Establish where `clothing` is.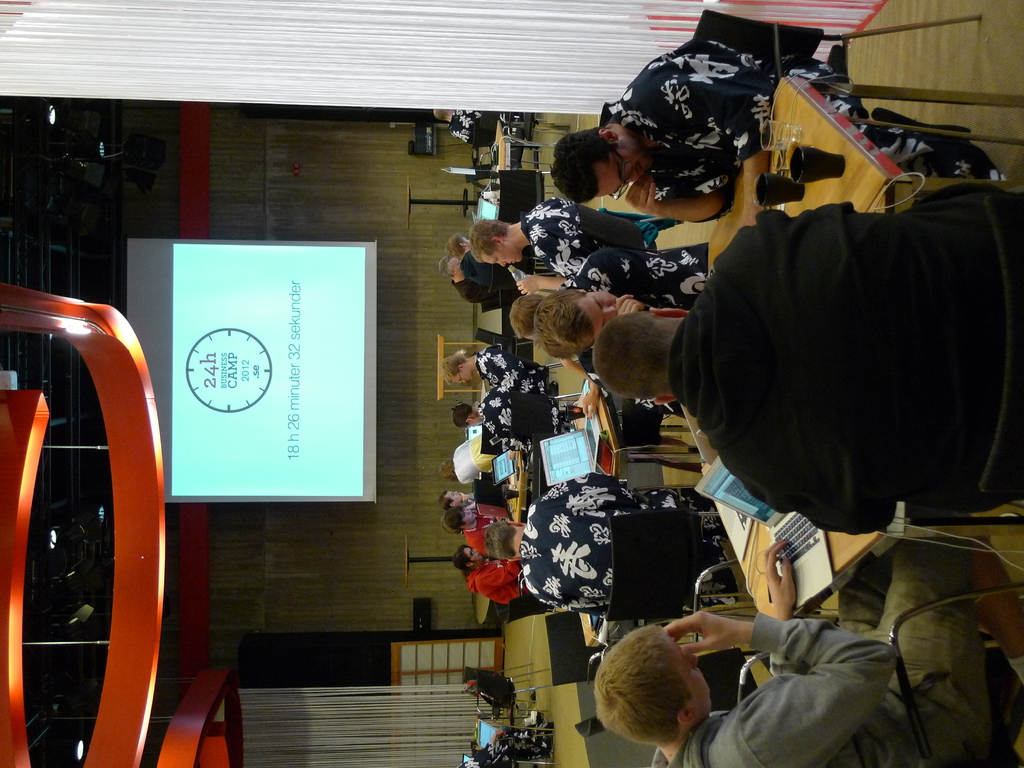
Established at l=653, t=525, r=989, b=767.
